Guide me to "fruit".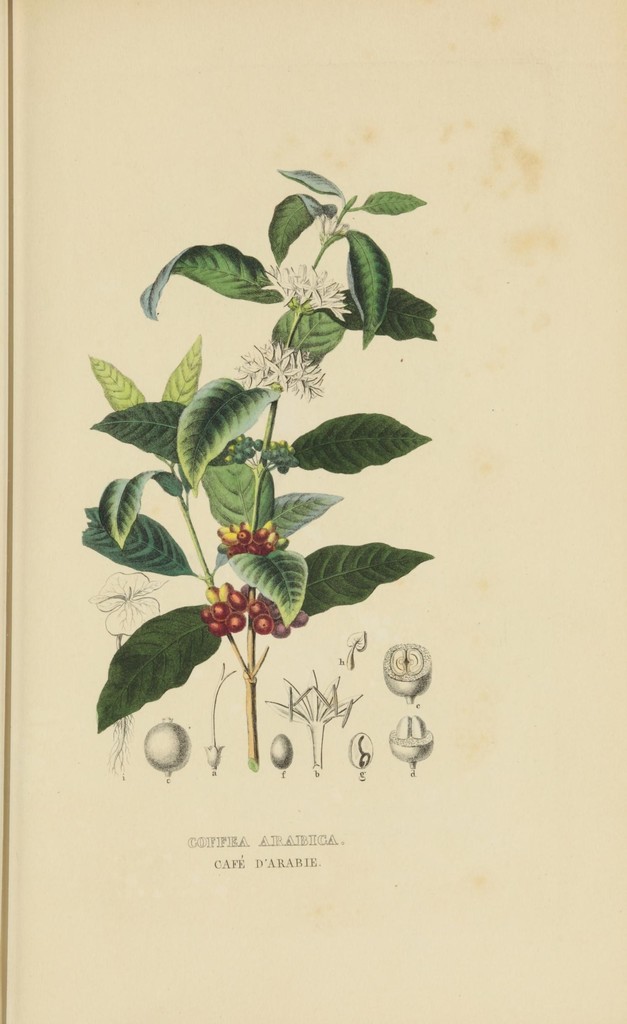
Guidance: region(140, 719, 192, 784).
